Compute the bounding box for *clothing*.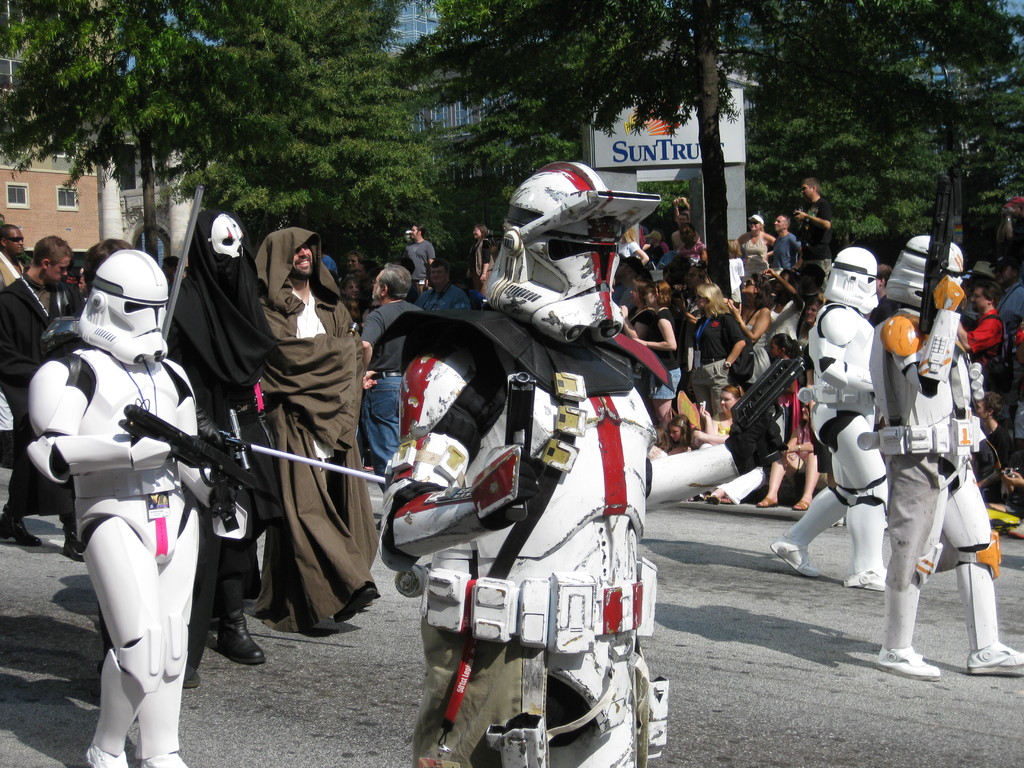
(left=801, top=199, right=840, bottom=289).
